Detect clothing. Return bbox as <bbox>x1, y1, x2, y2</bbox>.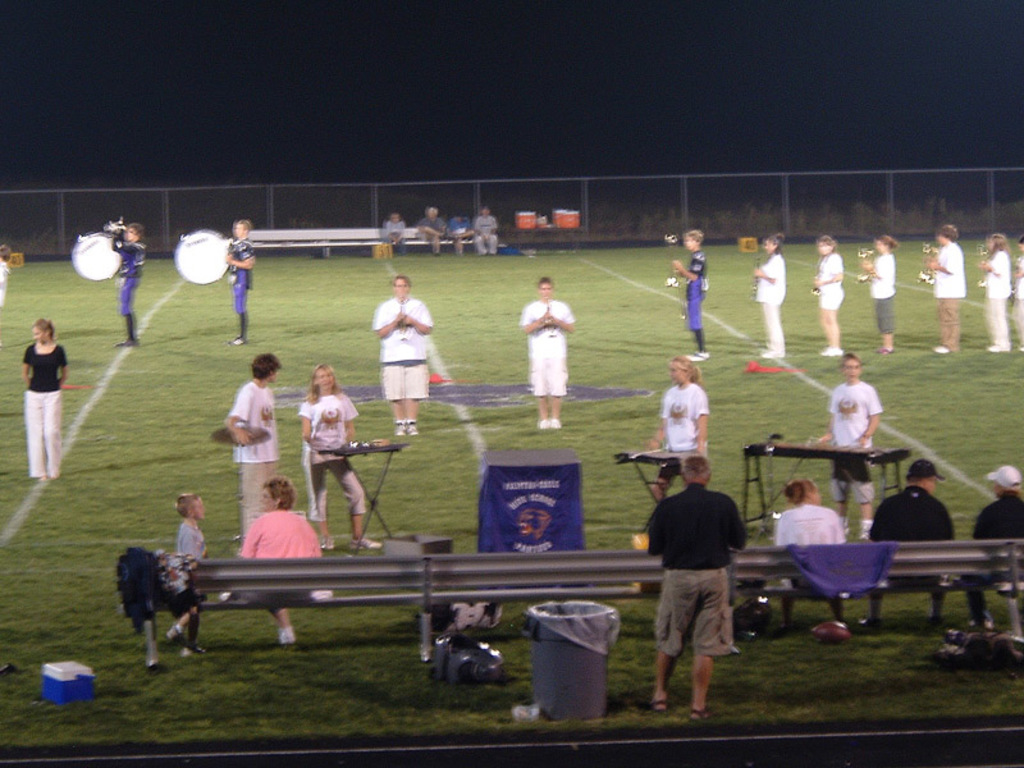
<bbox>19, 342, 70, 481</bbox>.
